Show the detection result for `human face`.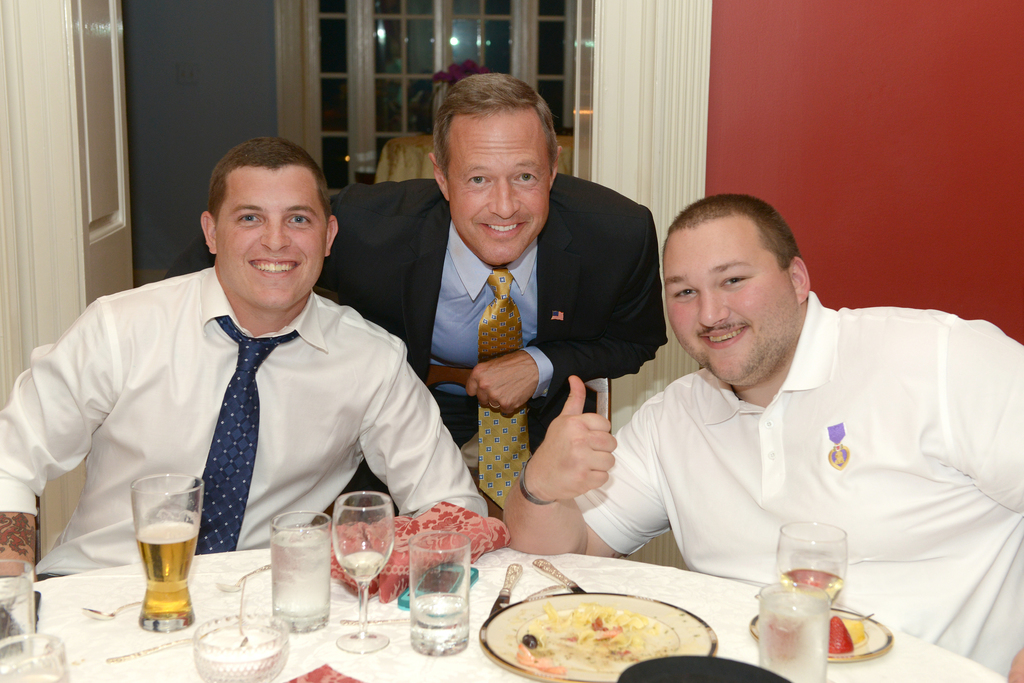
[444,106,552,268].
